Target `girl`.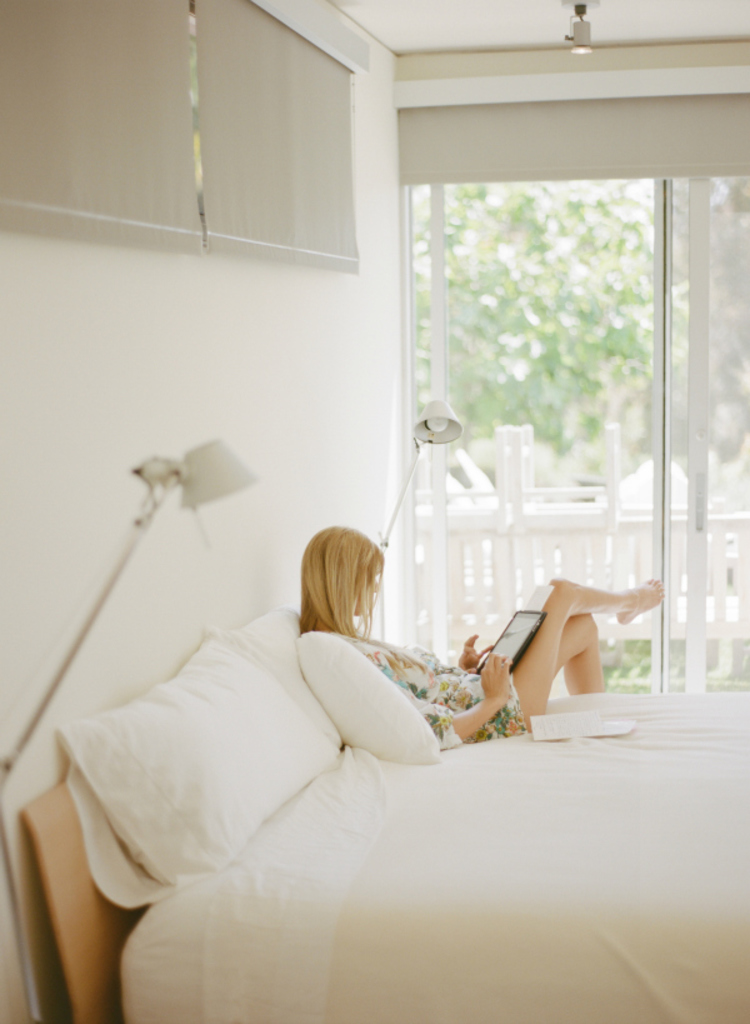
Target region: (285,521,664,753).
